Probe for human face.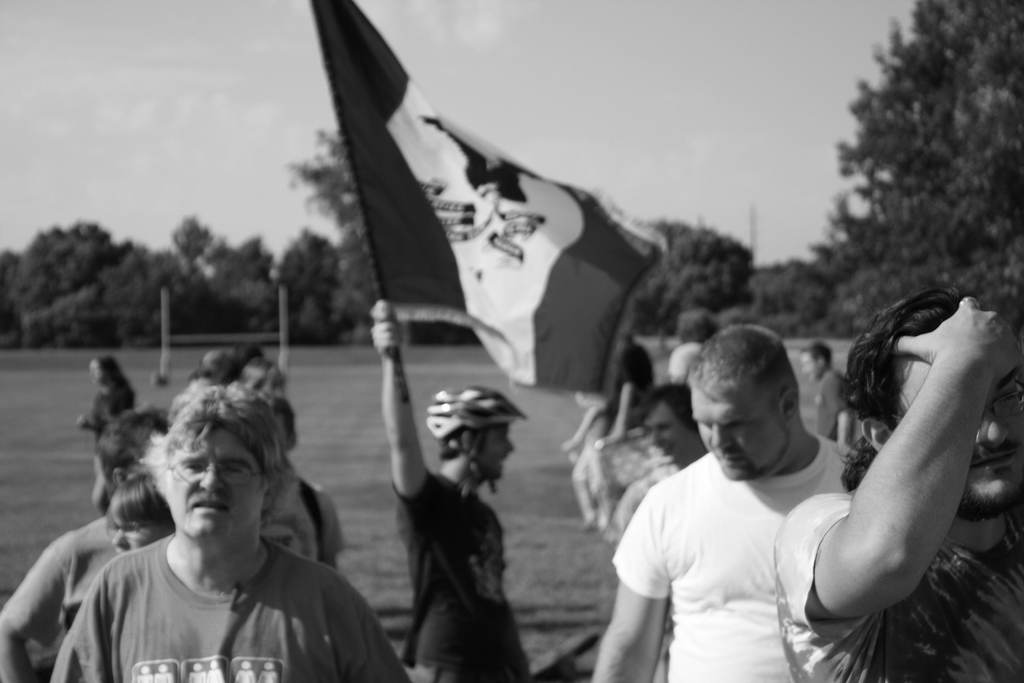
Probe result: [164, 429, 262, 536].
